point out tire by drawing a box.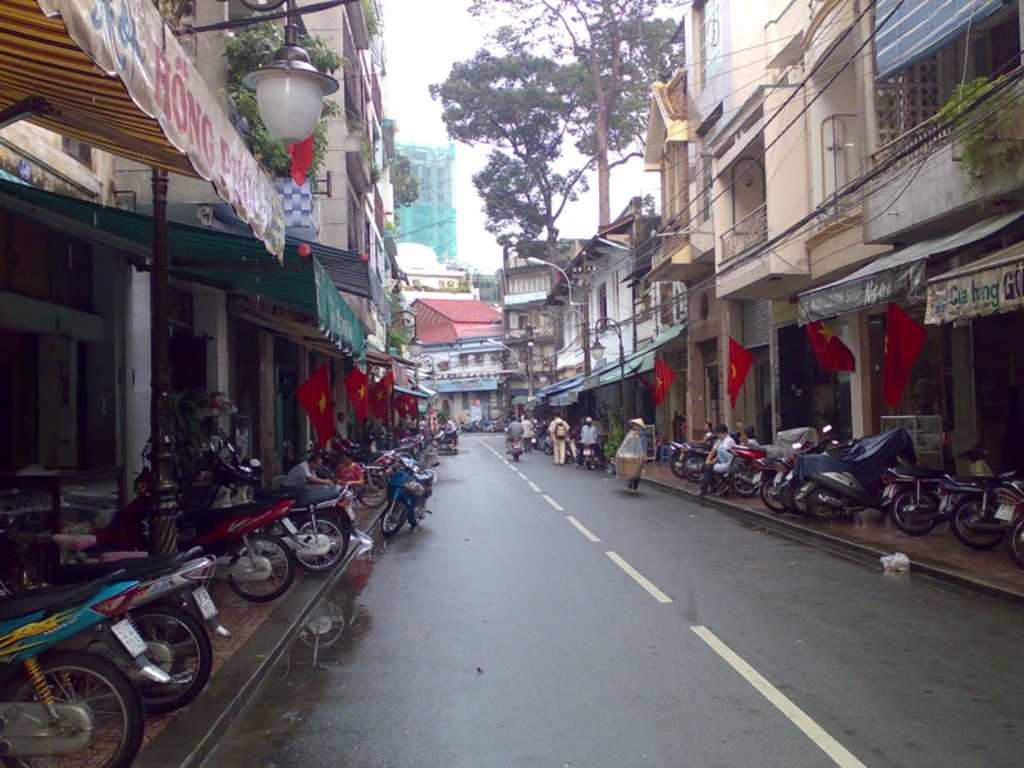
<region>0, 652, 138, 767</region>.
